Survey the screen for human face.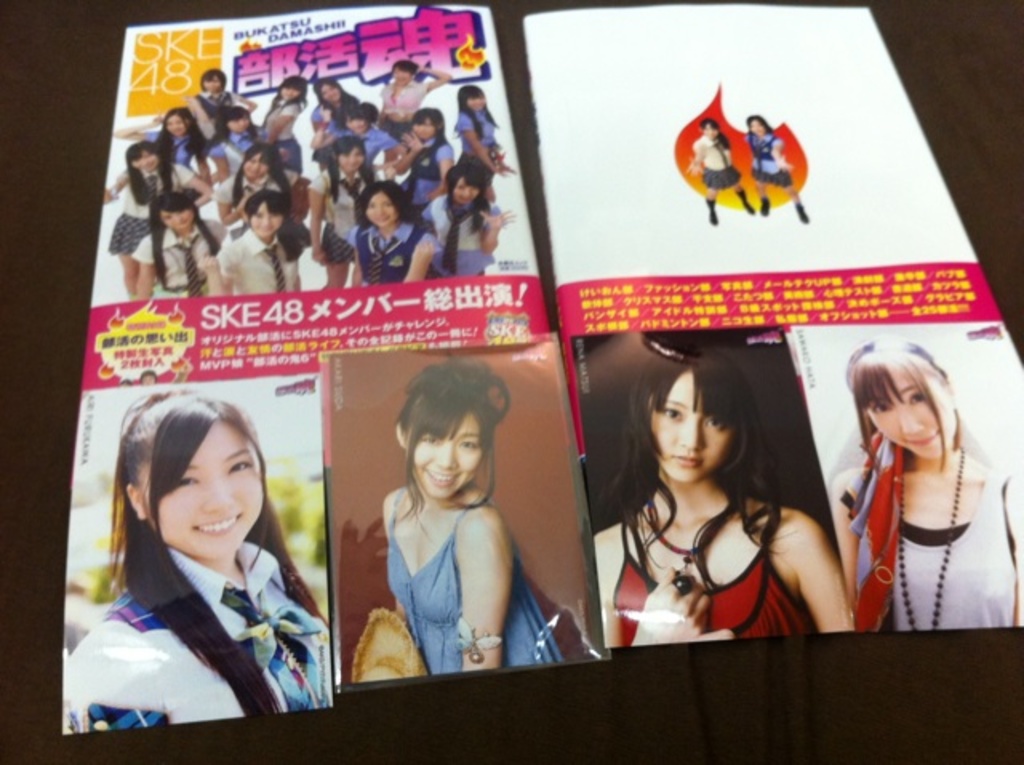
Survey found: [453,179,478,205].
